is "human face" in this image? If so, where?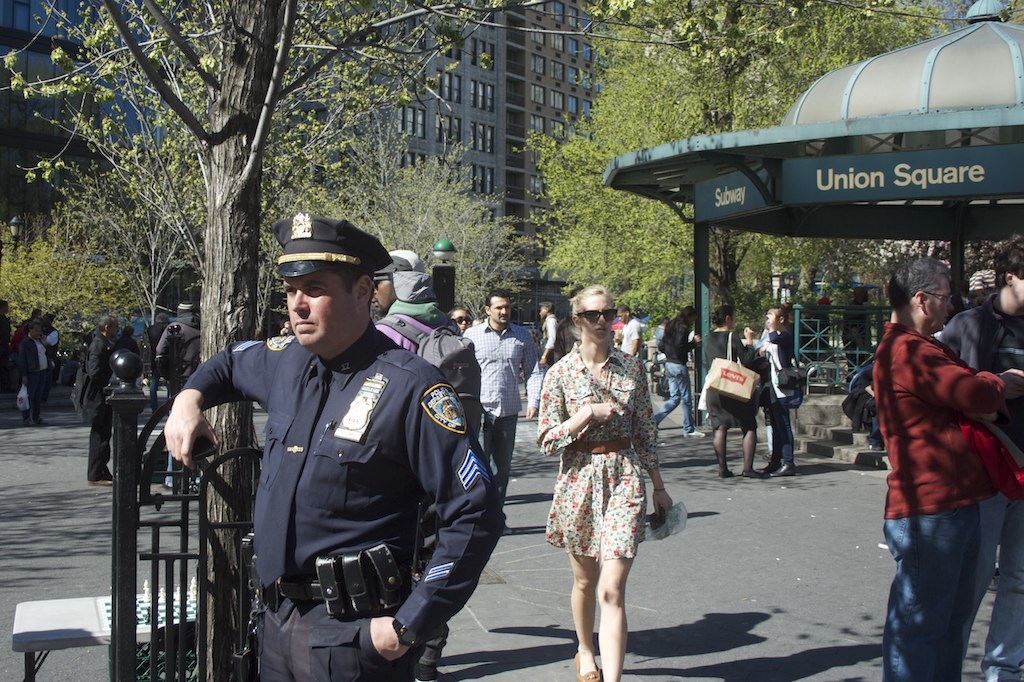
Yes, at {"x1": 285, "y1": 264, "x2": 364, "y2": 348}.
